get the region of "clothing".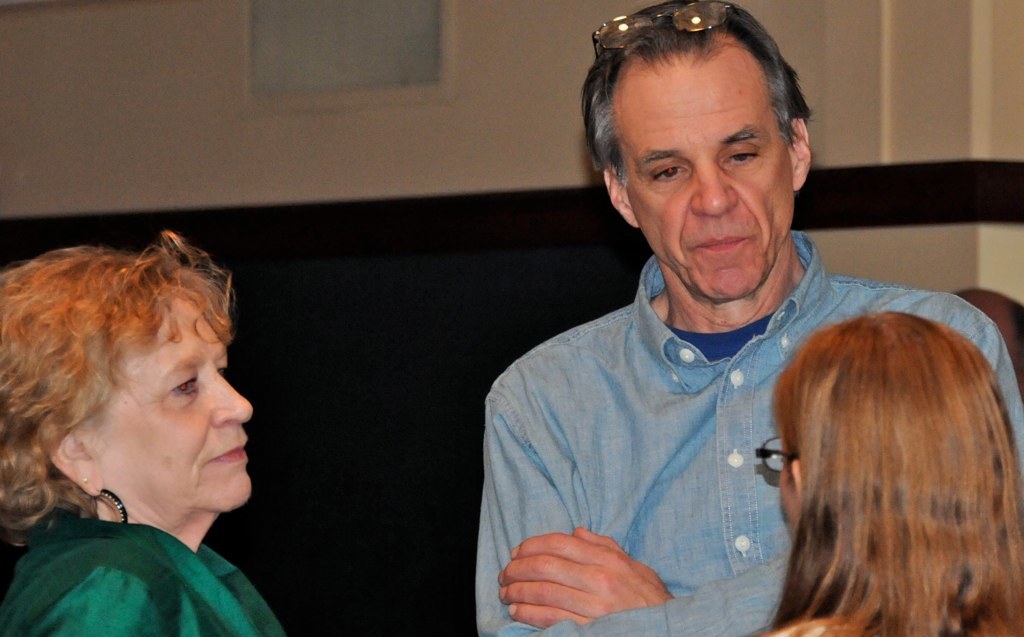
box=[1, 522, 280, 636].
